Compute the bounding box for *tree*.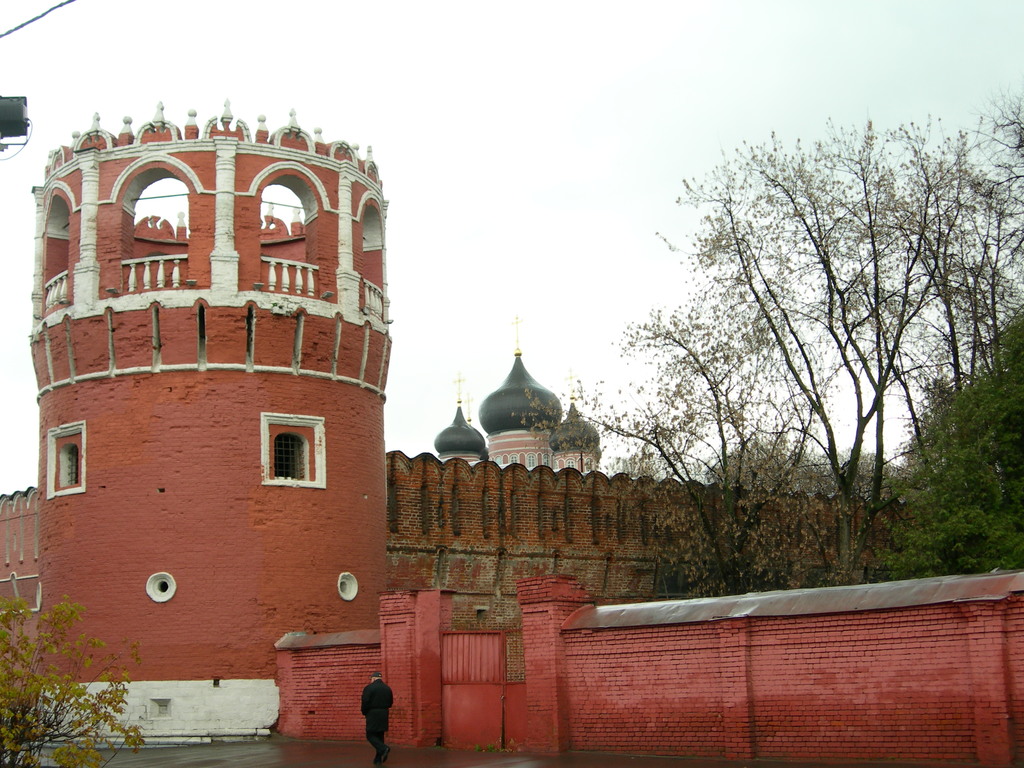
bbox(878, 308, 1023, 577).
